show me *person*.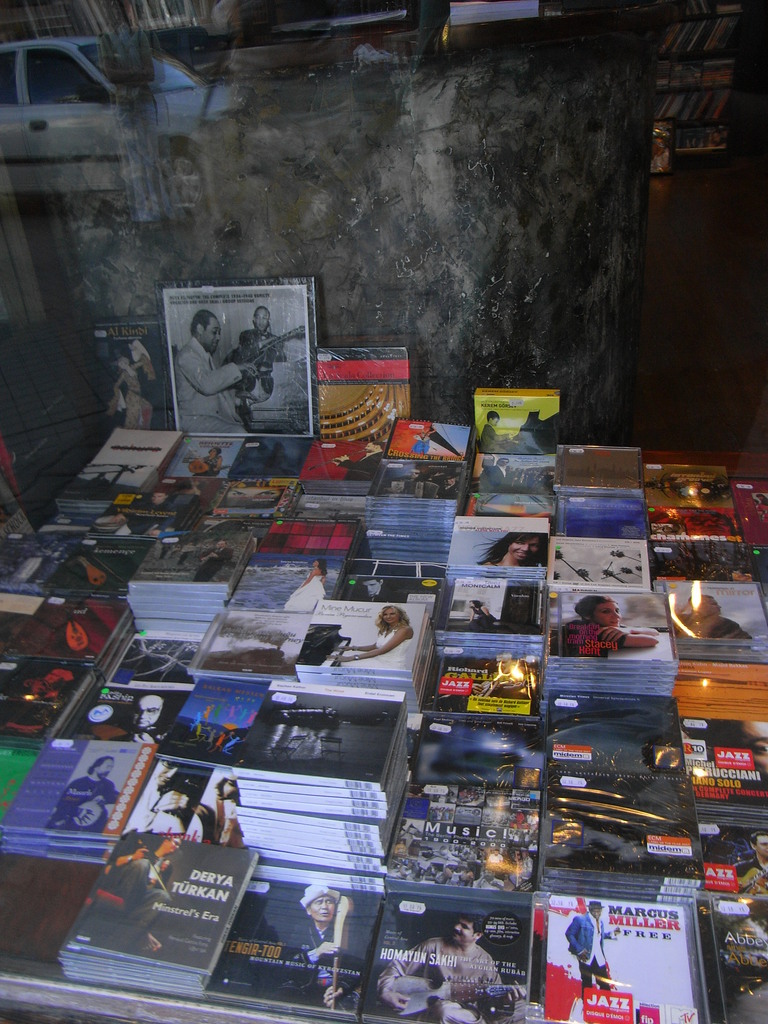
*person* is here: {"left": 369, "top": 913, "right": 529, "bottom": 1009}.
